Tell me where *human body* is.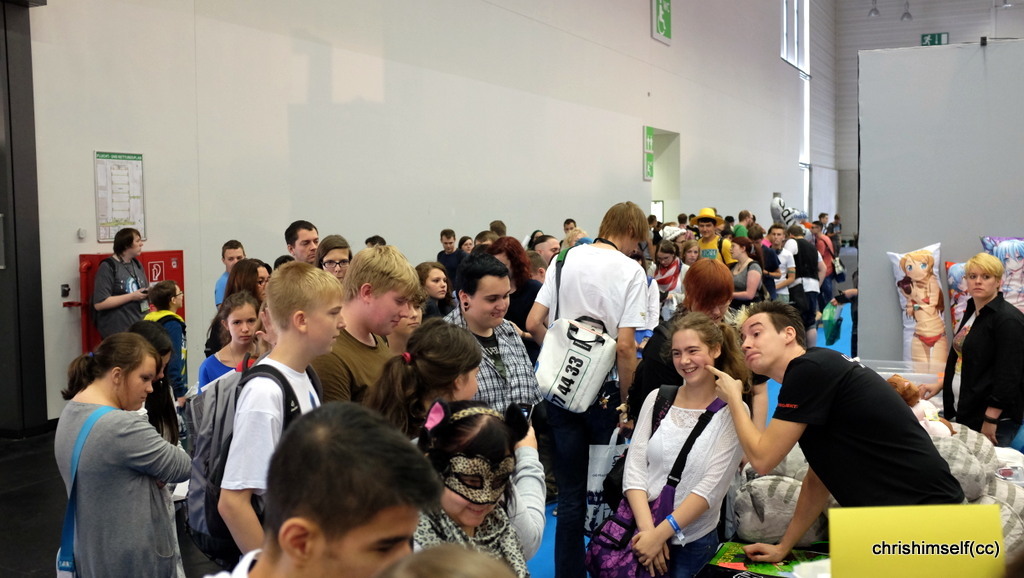
*human body* is at [left=412, top=406, right=530, bottom=575].
